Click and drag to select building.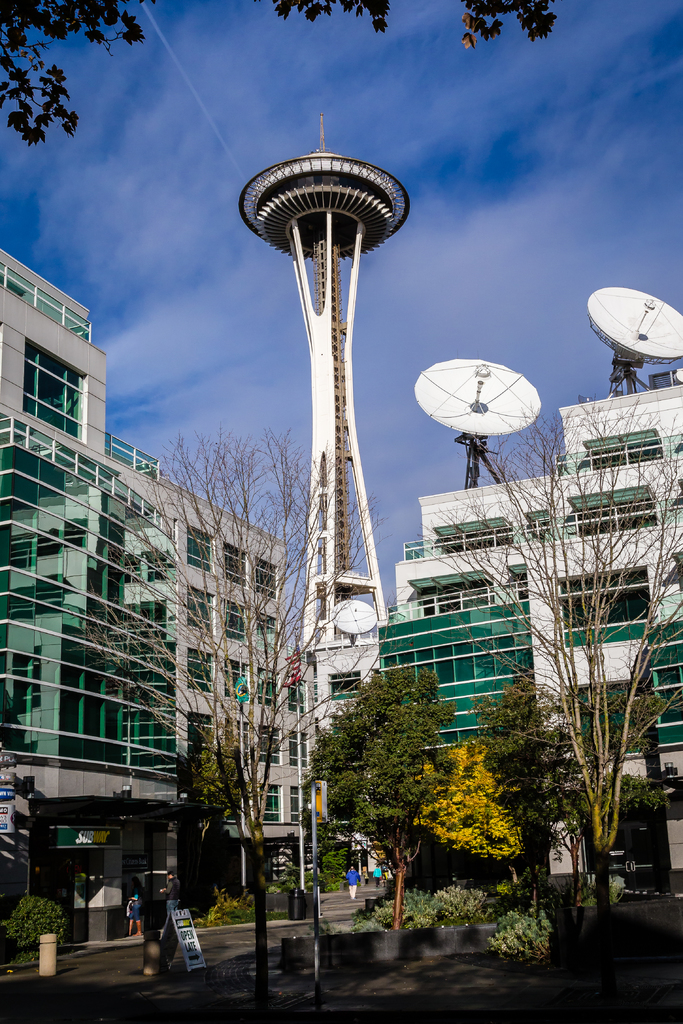
Selection: select_region(380, 285, 682, 897).
